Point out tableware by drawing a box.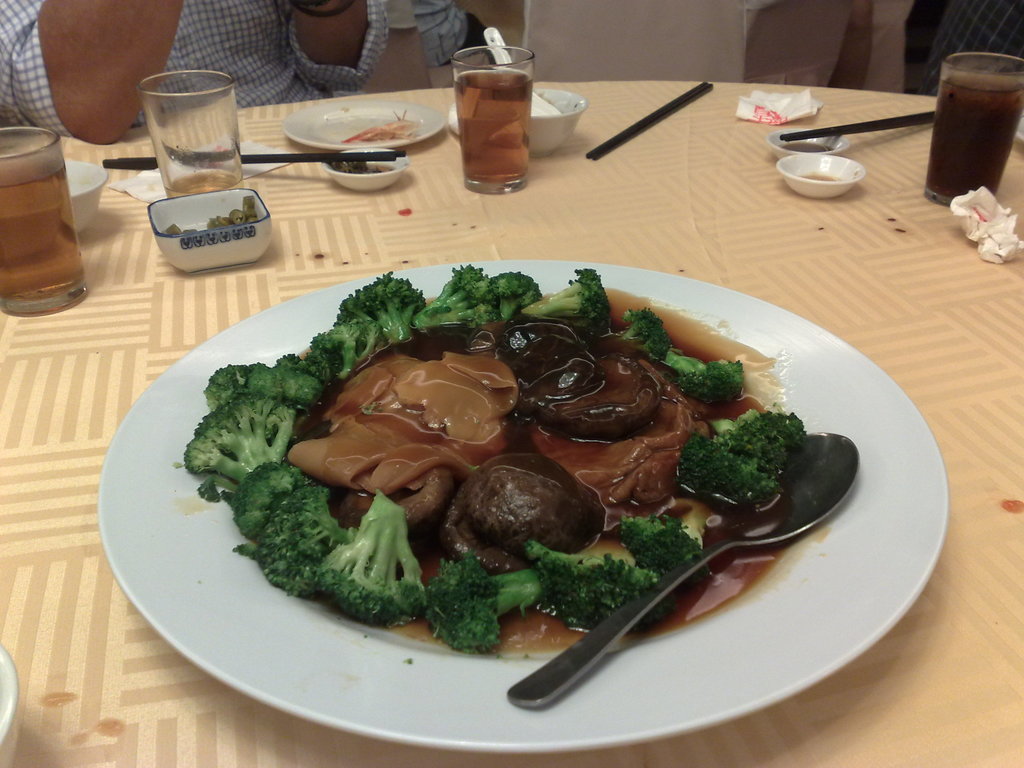
bbox(584, 77, 714, 162).
